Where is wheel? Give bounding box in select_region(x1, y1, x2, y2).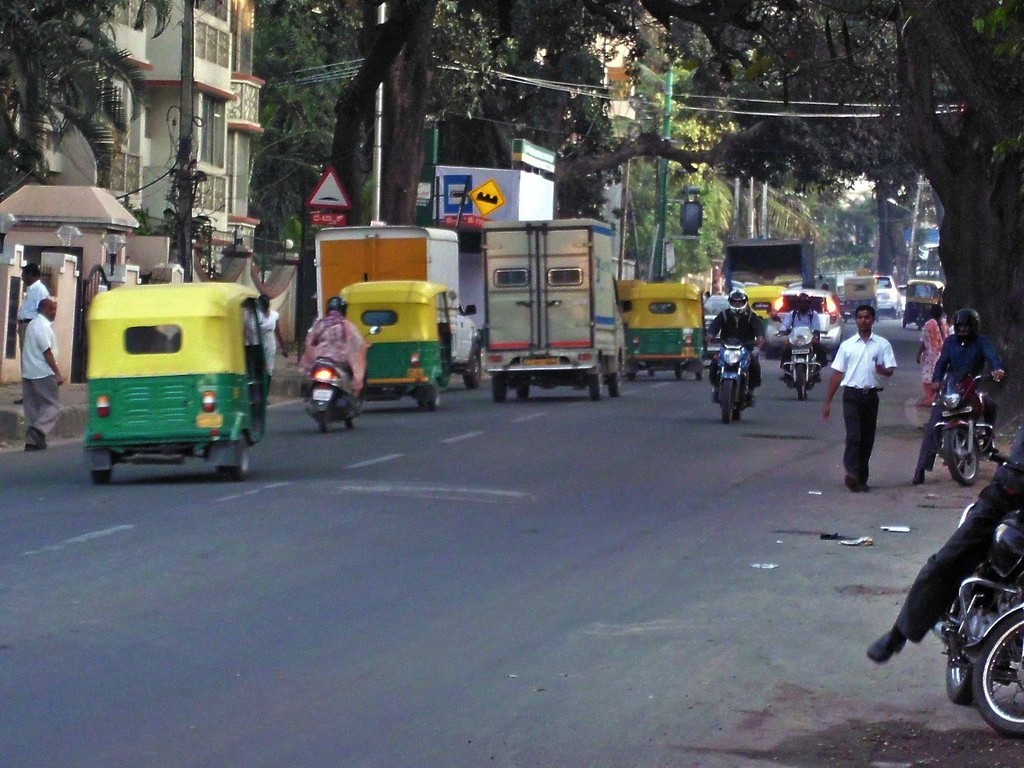
select_region(794, 362, 808, 405).
